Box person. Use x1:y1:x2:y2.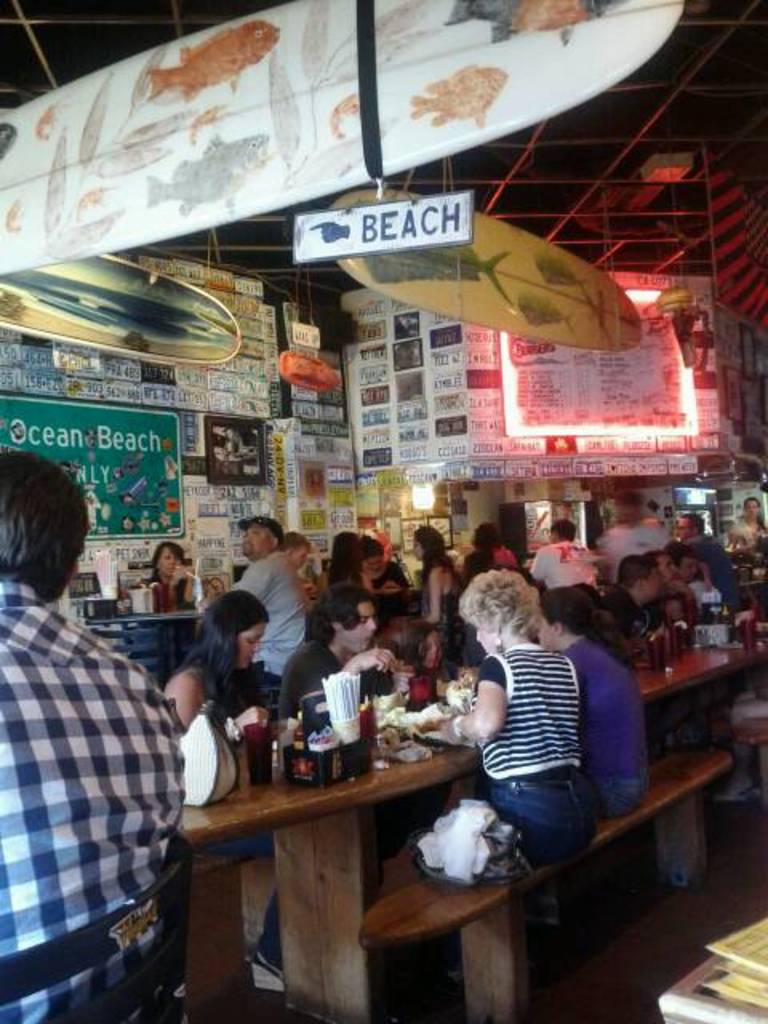
418:531:466:624.
